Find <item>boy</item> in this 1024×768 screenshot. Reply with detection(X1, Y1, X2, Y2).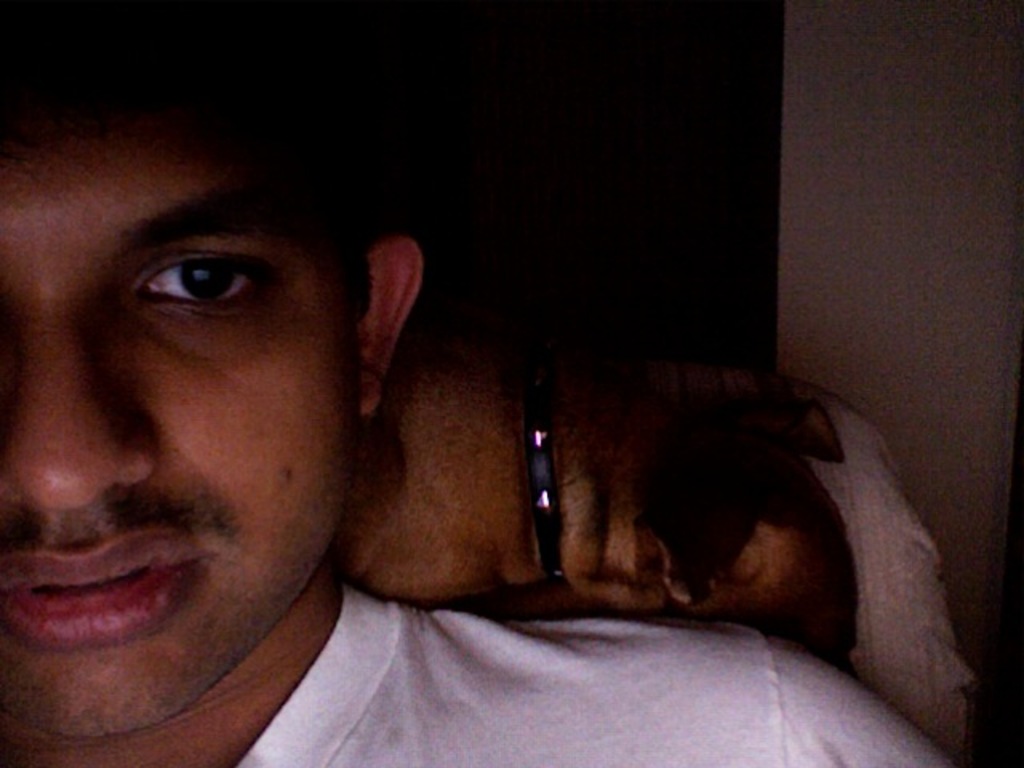
detection(0, 0, 957, 766).
